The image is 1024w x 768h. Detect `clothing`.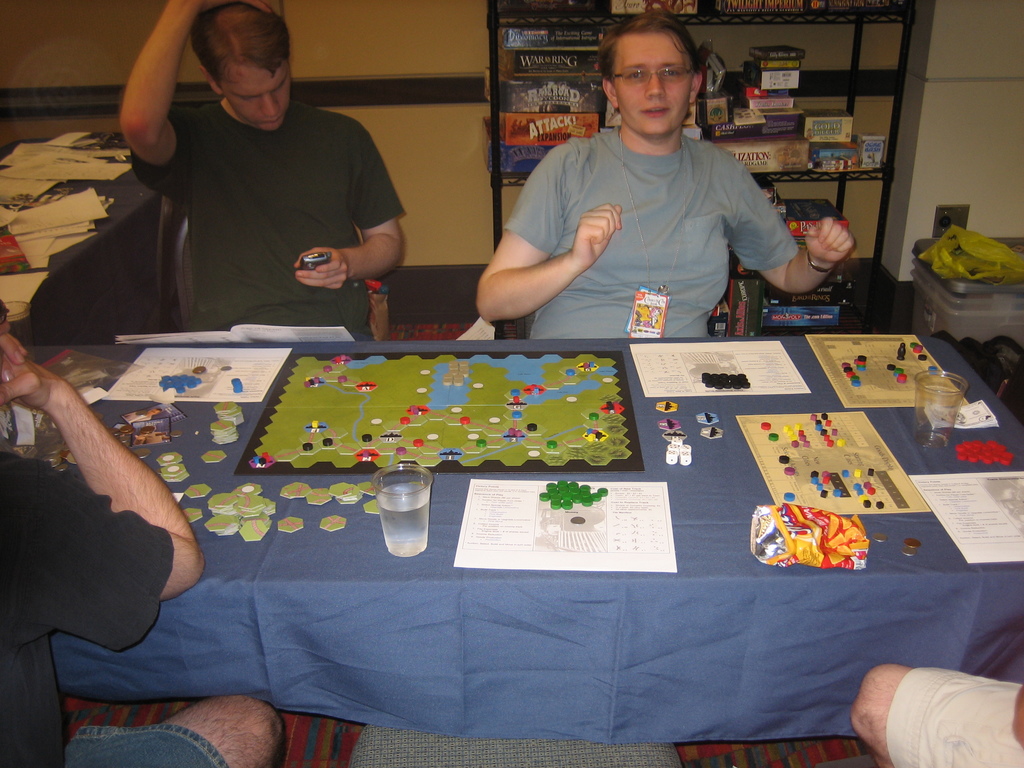
Detection: <box>488,76,822,326</box>.
